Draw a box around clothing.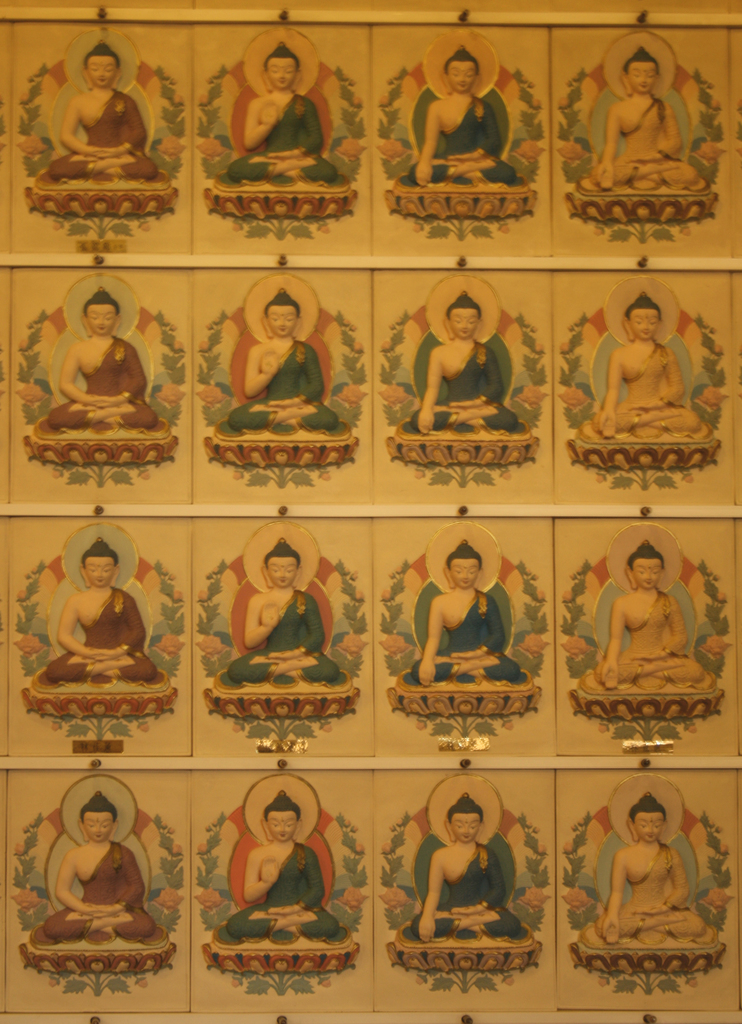
(583, 344, 699, 435).
